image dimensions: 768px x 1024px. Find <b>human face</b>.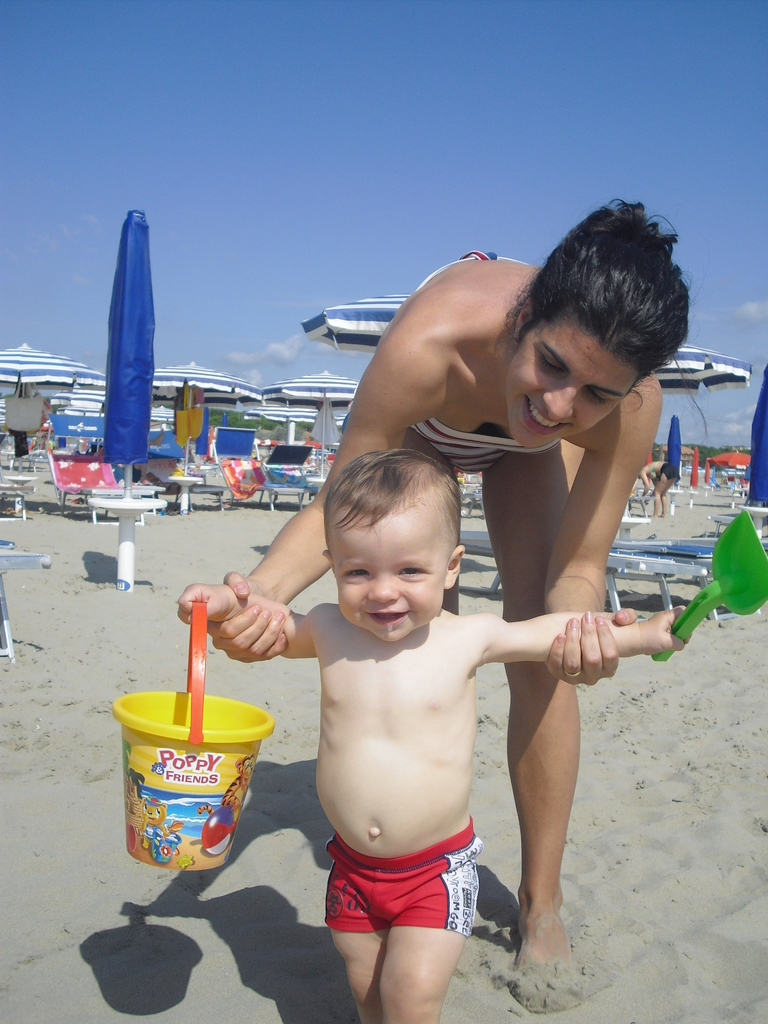
(x1=508, y1=325, x2=639, y2=451).
